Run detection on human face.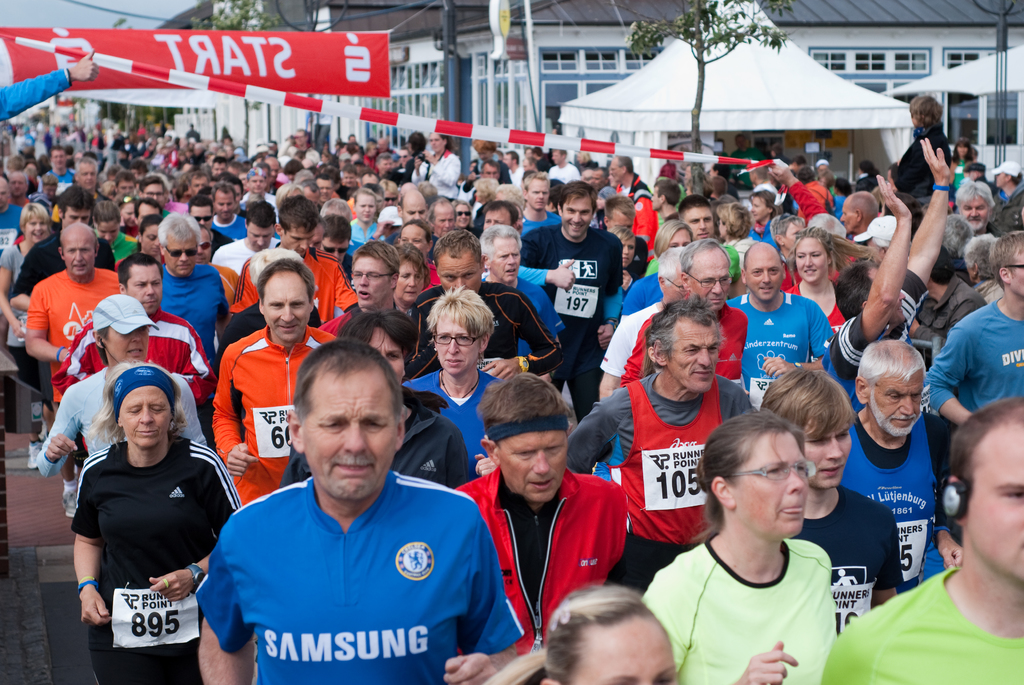
Result: 962, 193, 989, 230.
